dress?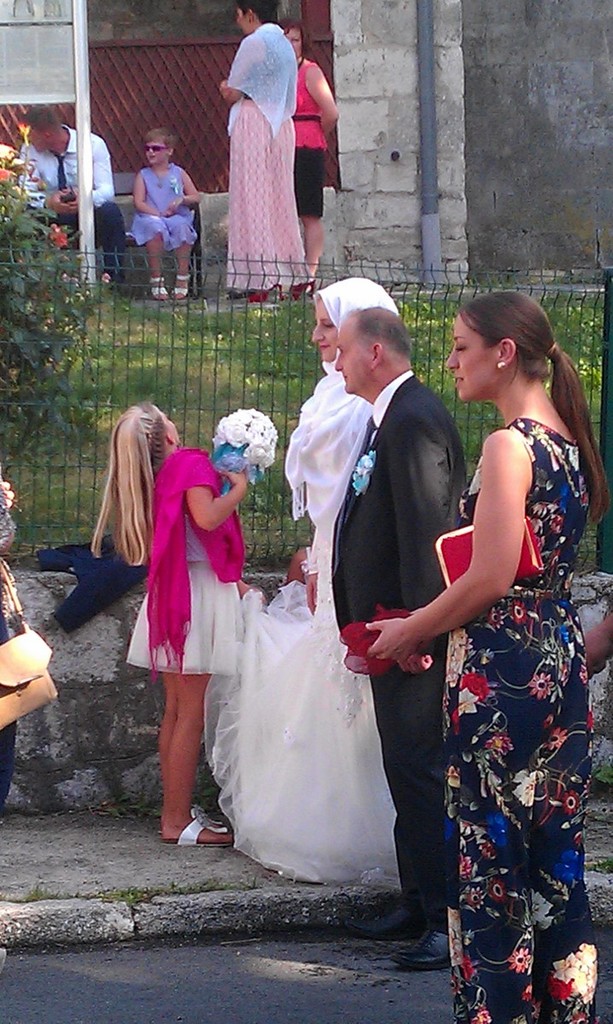
bbox(130, 161, 201, 247)
